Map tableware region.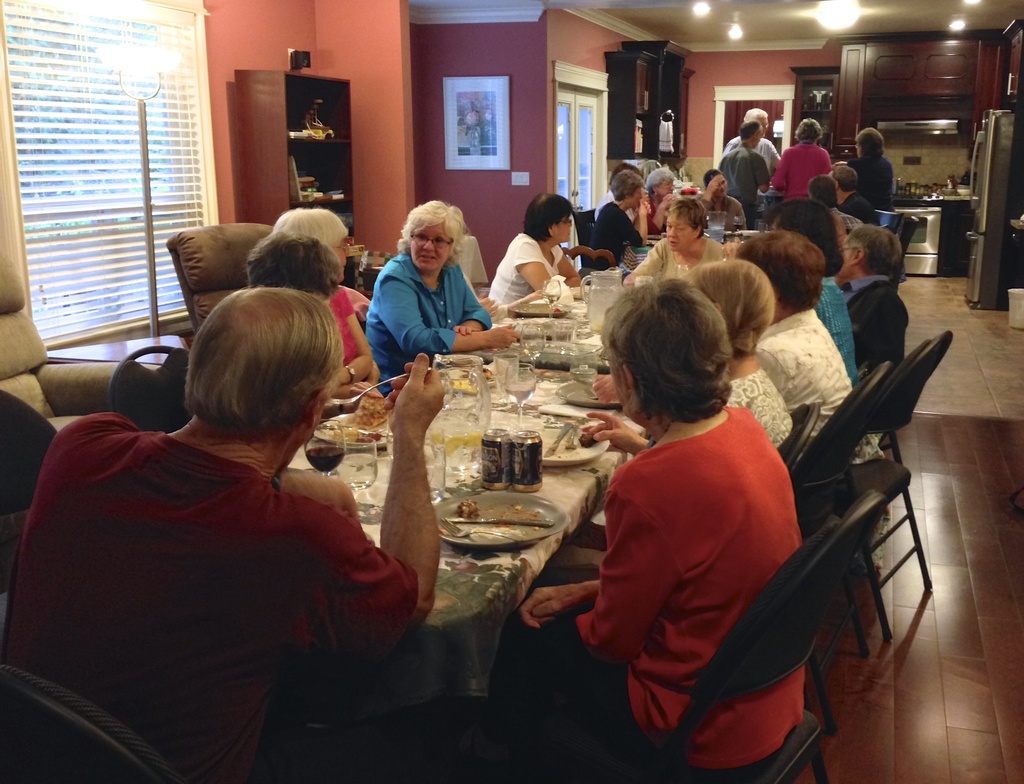
Mapped to left=452, top=365, right=505, bottom=387.
